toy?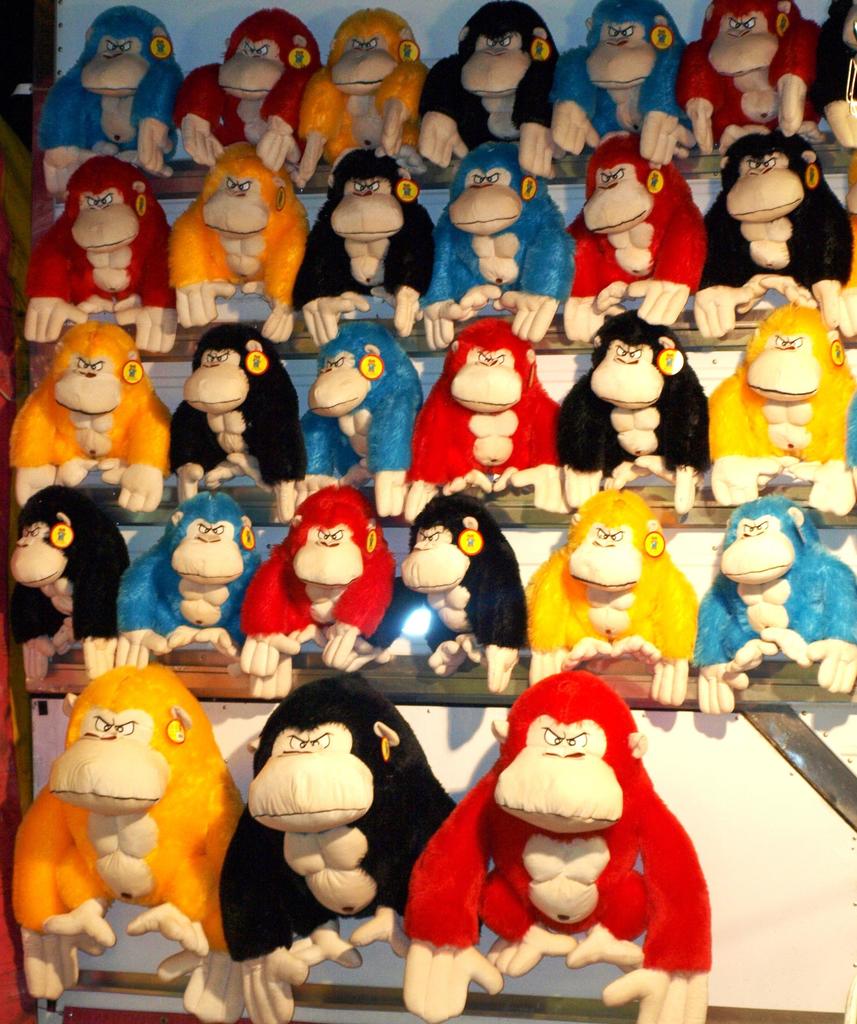
{"x1": 13, "y1": 662, "x2": 248, "y2": 1023}
